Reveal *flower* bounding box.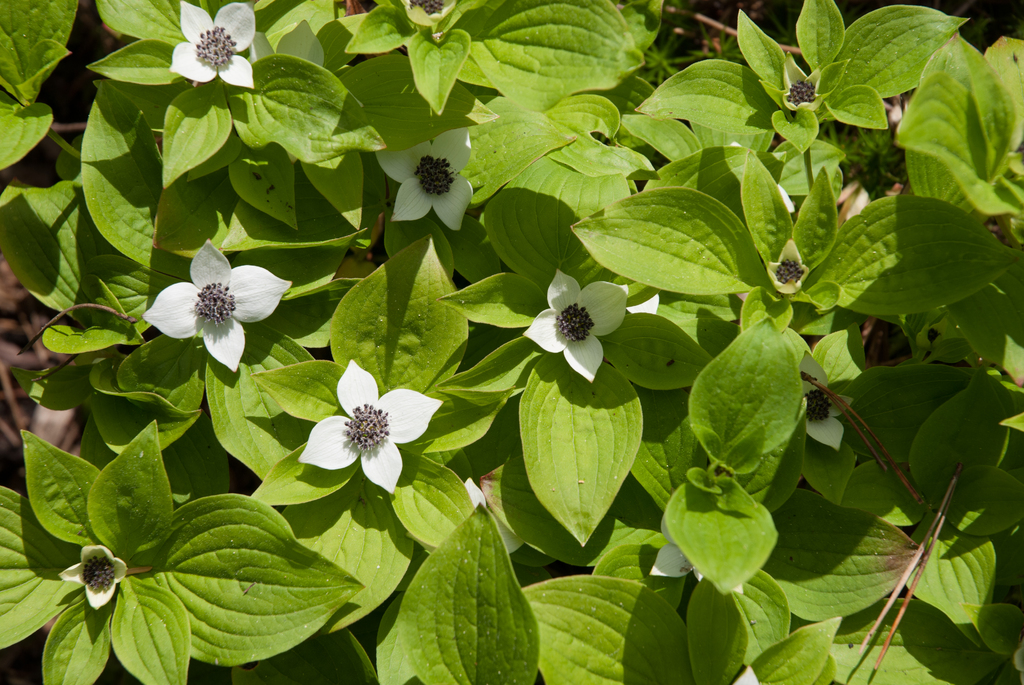
Revealed: detection(393, 0, 455, 30).
